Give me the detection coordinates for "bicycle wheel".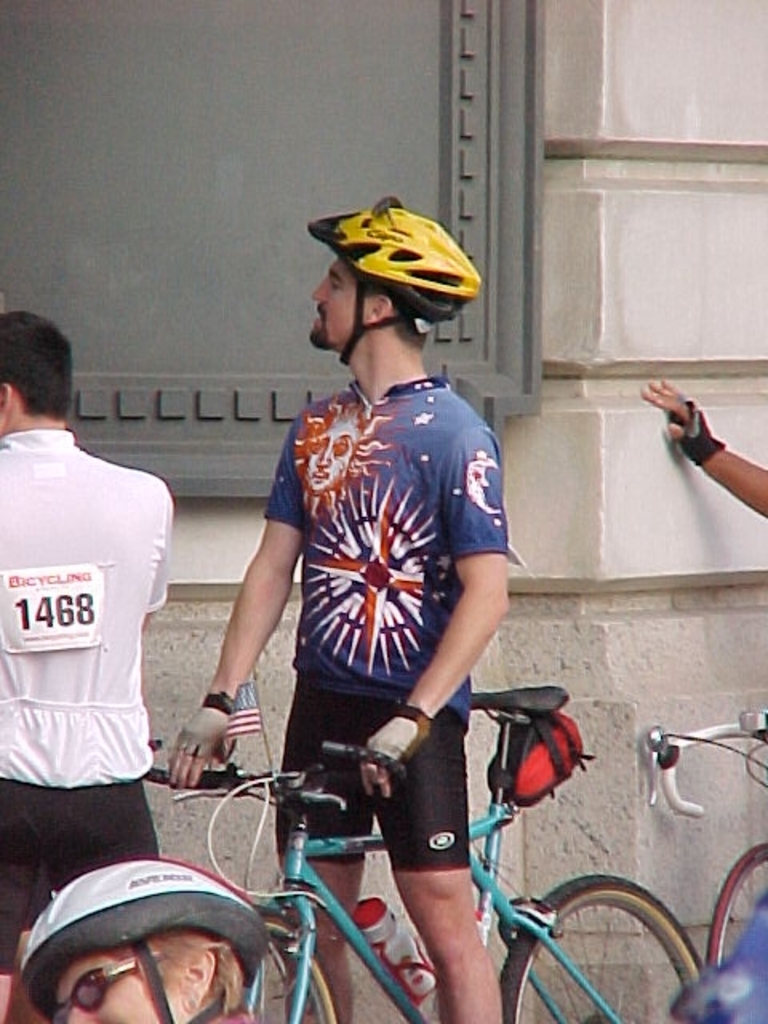
box=[501, 874, 704, 1022].
